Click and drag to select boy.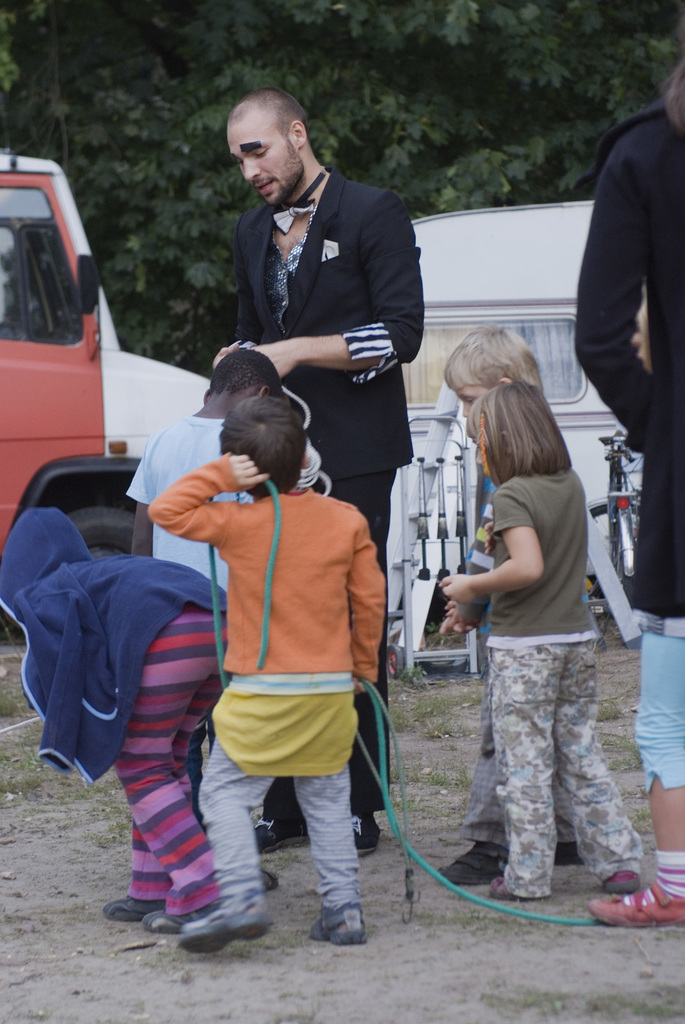
Selection: crop(168, 397, 391, 956).
